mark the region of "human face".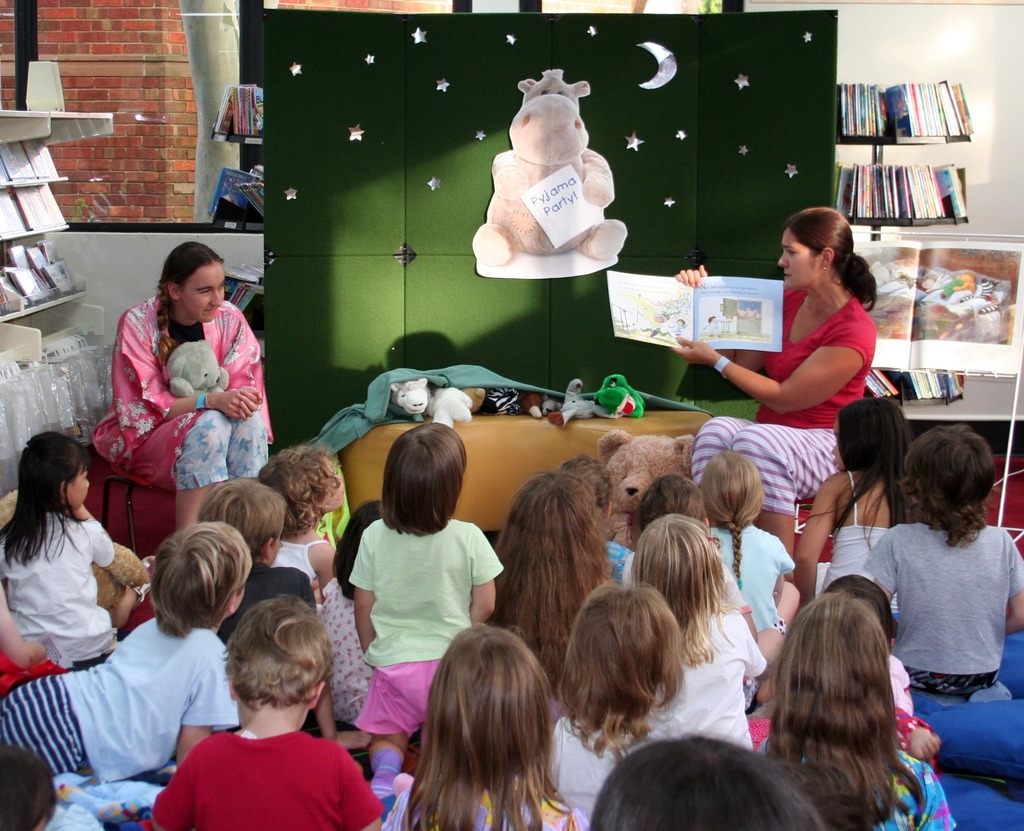
Region: (x1=182, y1=264, x2=225, y2=321).
